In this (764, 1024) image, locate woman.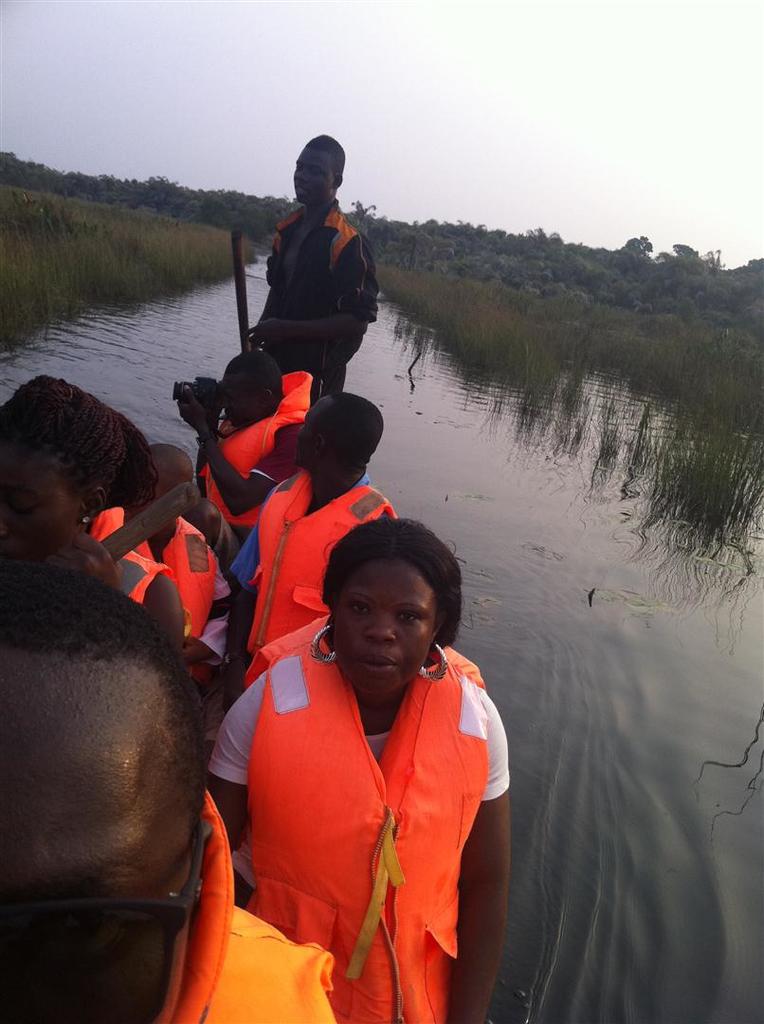
Bounding box: x1=0 y1=376 x2=181 y2=631.
